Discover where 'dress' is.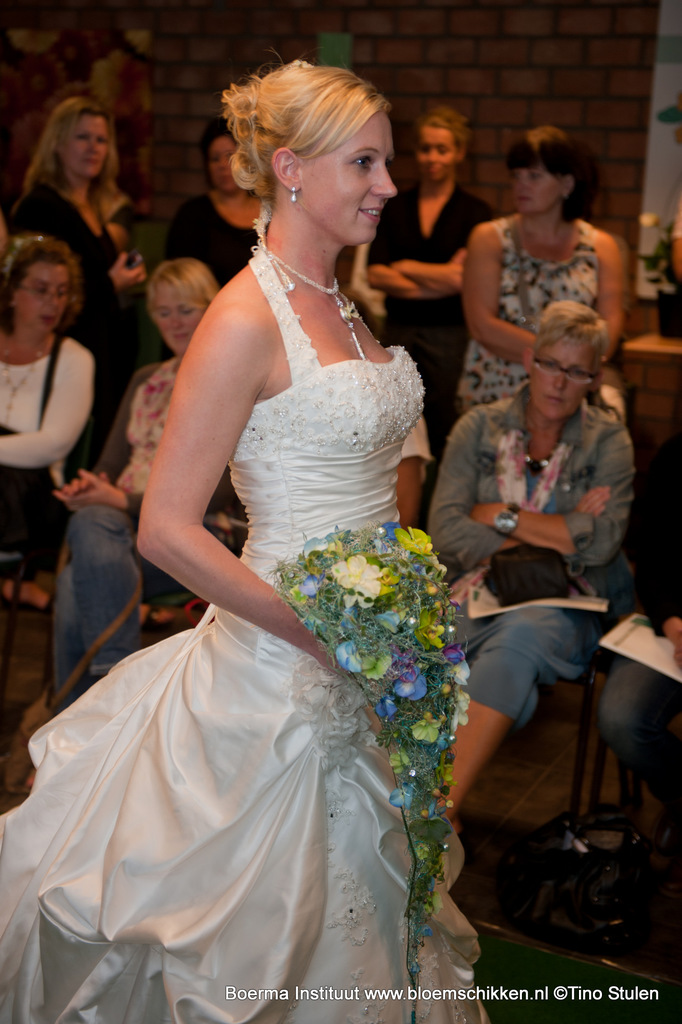
Discovered at box=[0, 339, 115, 582].
